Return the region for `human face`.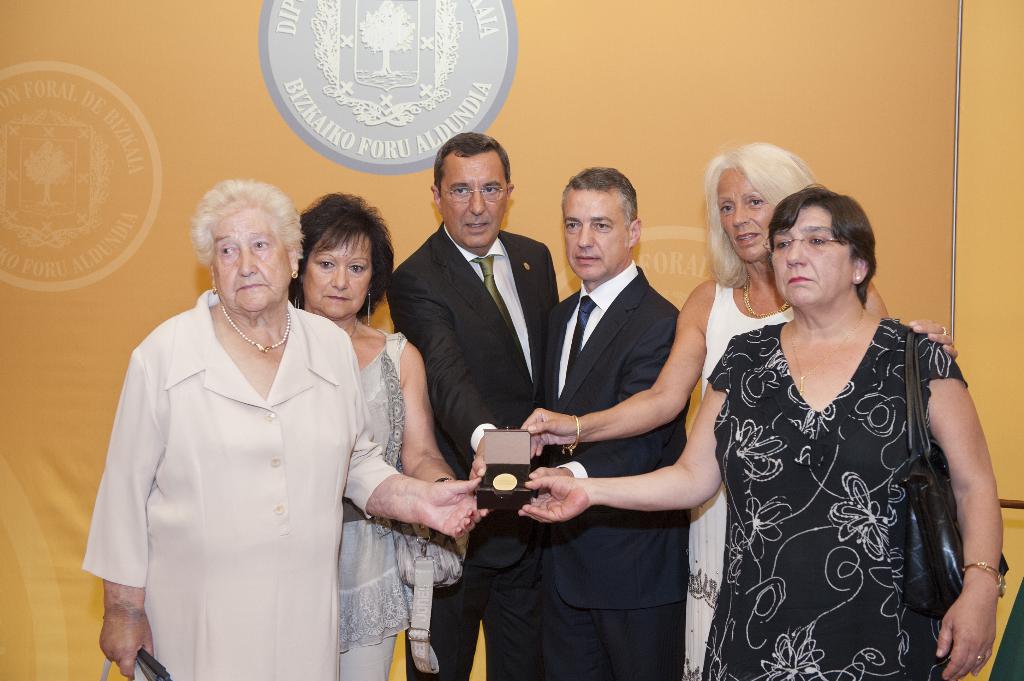
l=216, t=205, r=289, b=314.
